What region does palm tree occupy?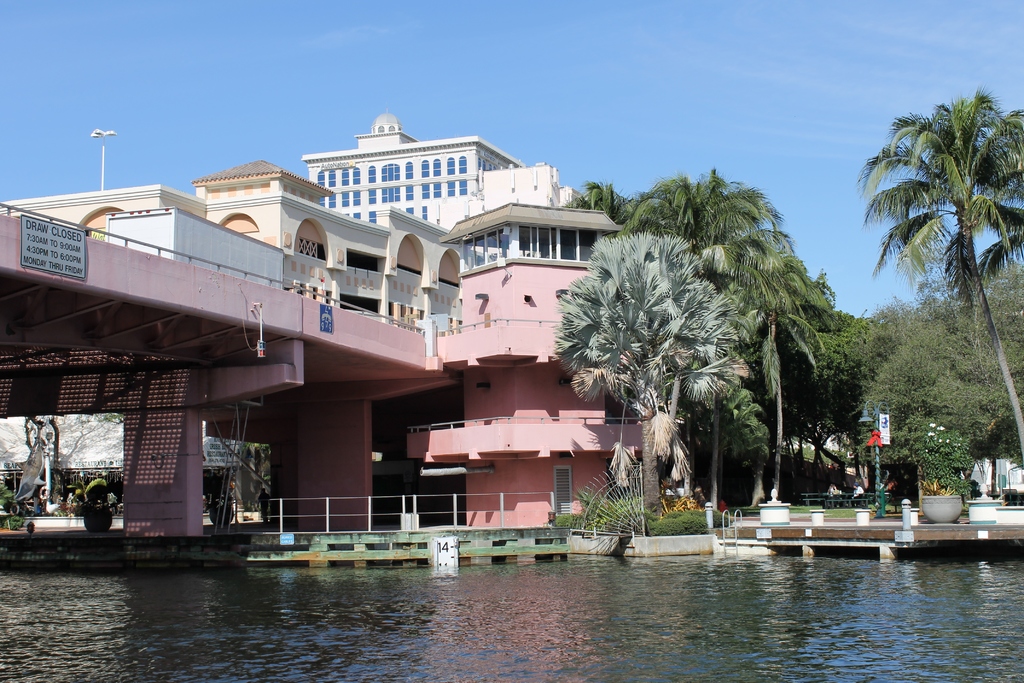
BBox(625, 273, 716, 548).
